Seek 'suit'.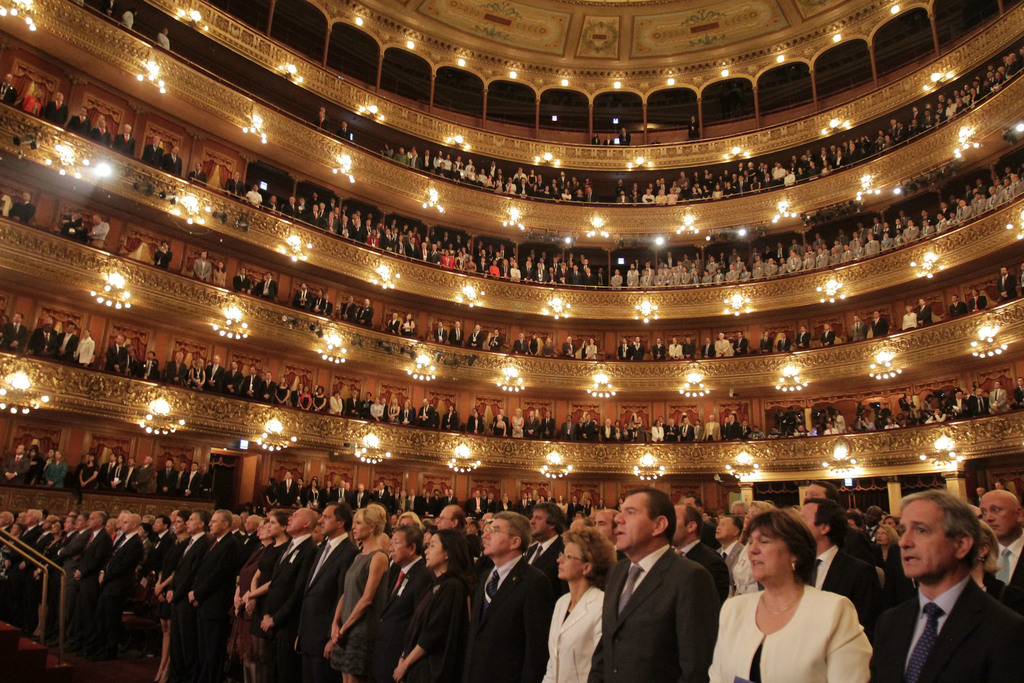
region(0, 322, 28, 352).
